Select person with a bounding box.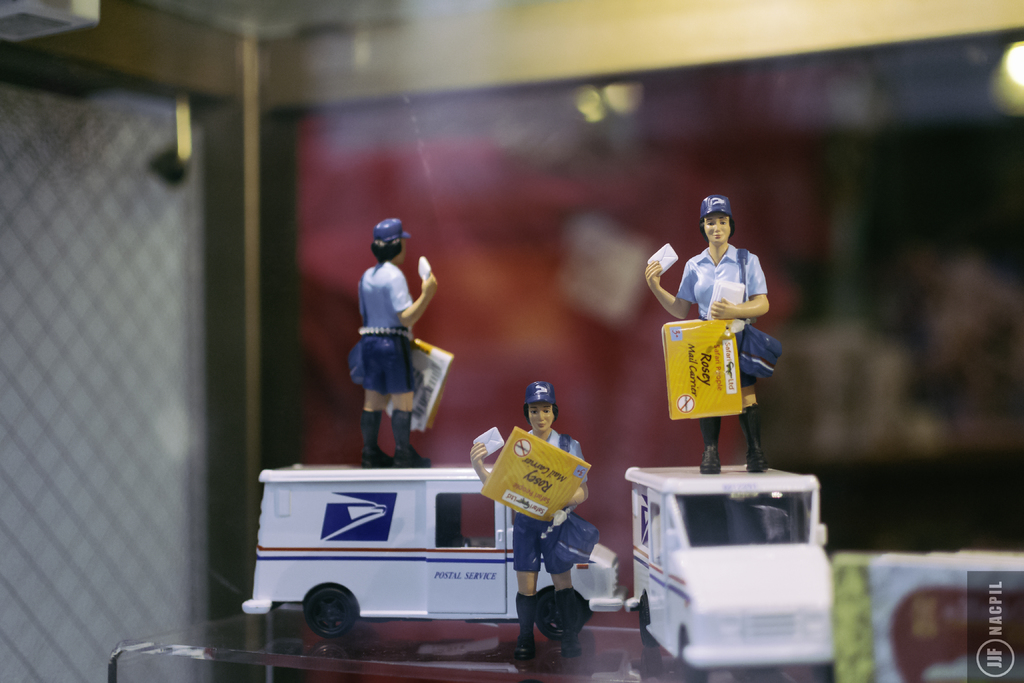
BBox(346, 205, 453, 488).
